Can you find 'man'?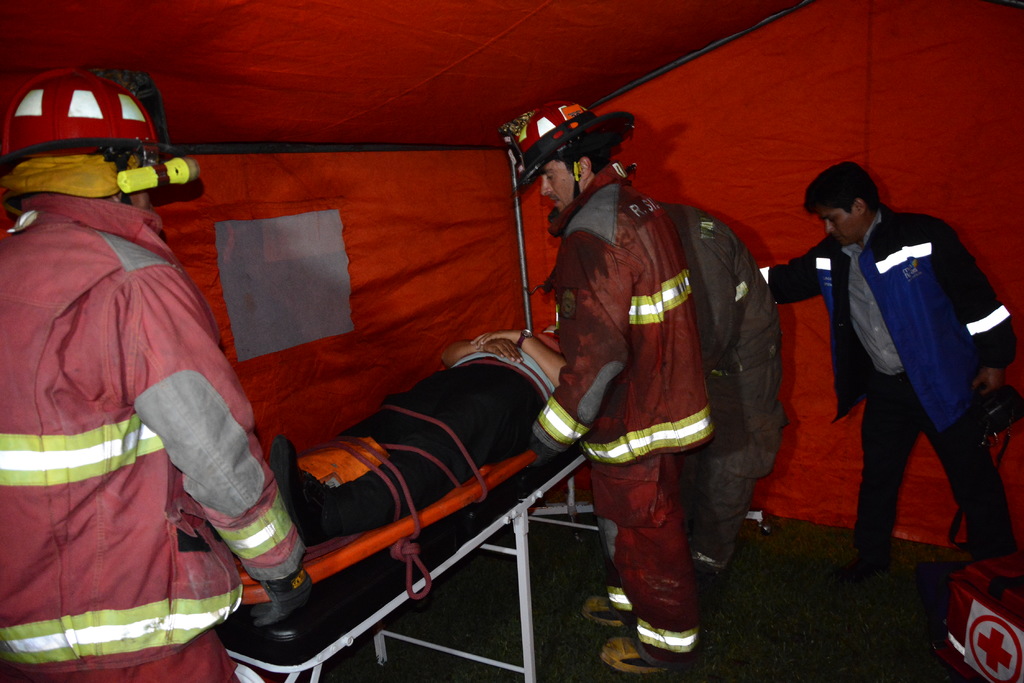
Yes, bounding box: (left=0, top=60, right=314, bottom=682).
